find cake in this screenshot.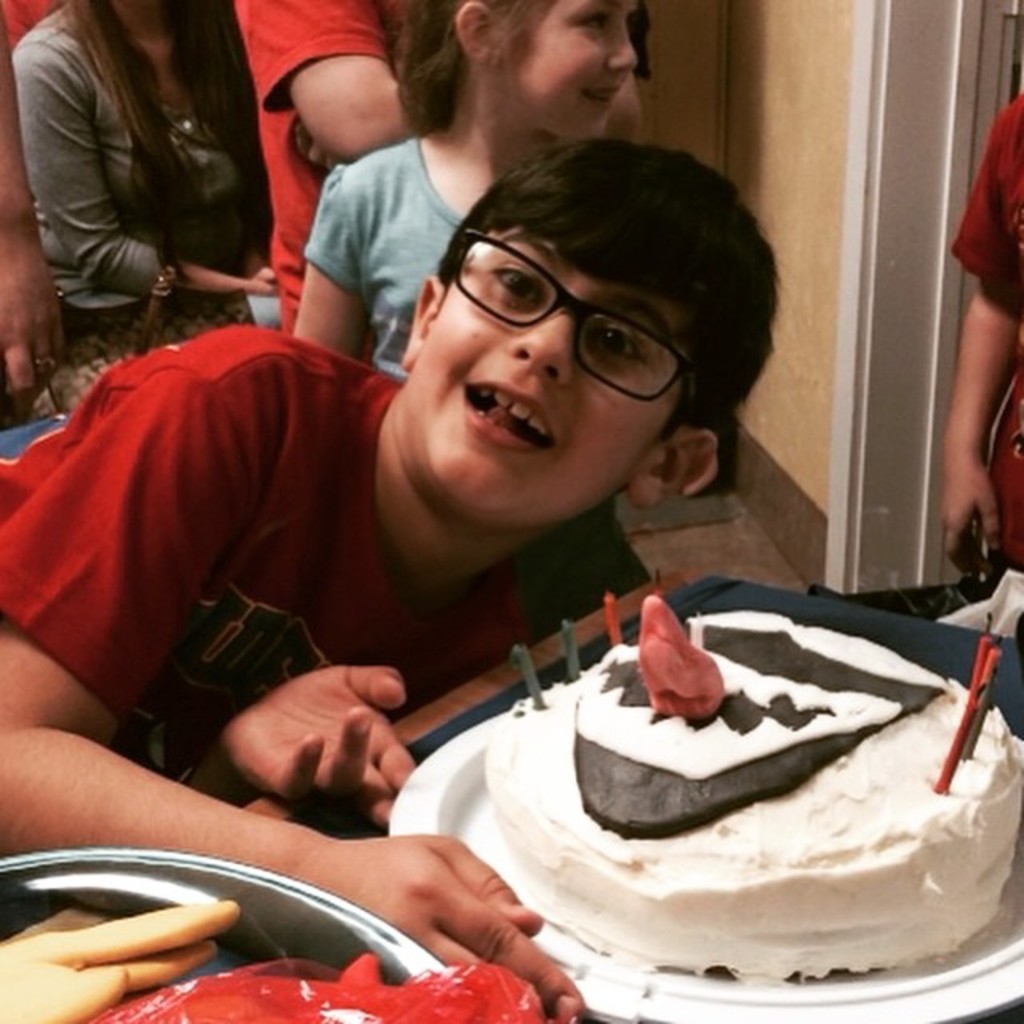
The bounding box for cake is (482, 598, 1022, 989).
